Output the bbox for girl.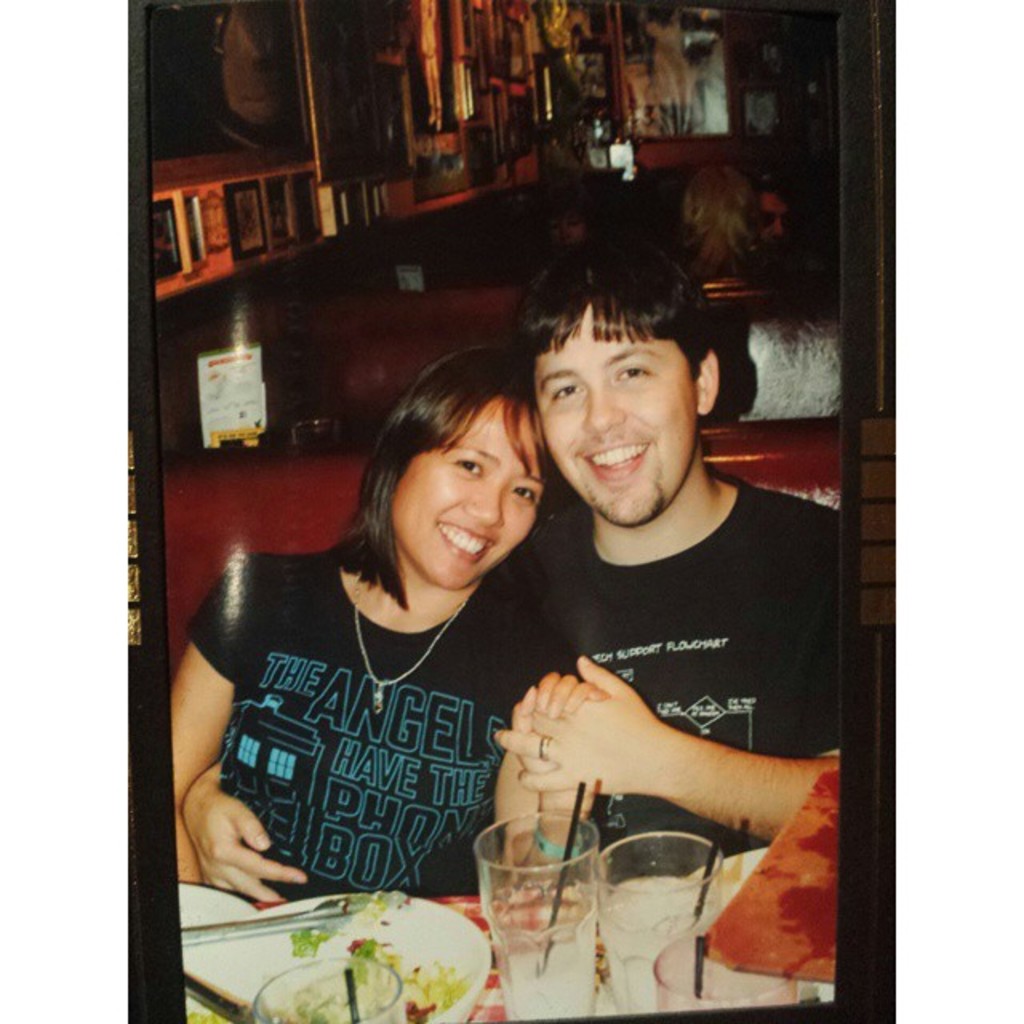
{"left": 168, "top": 349, "right": 582, "bottom": 901}.
